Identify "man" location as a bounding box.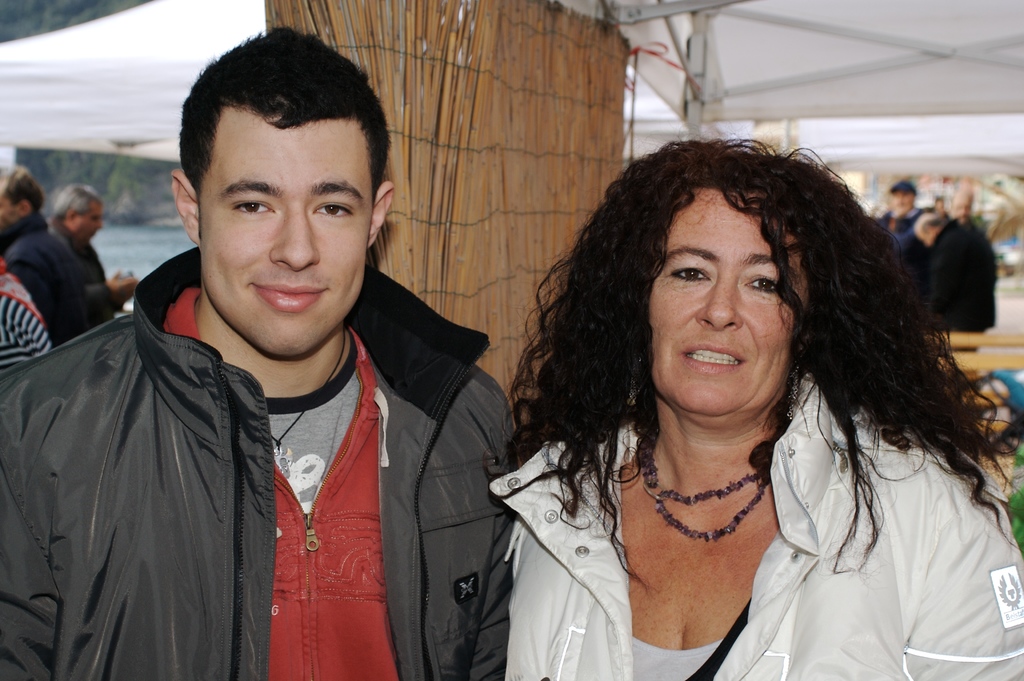
rect(0, 159, 101, 338).
